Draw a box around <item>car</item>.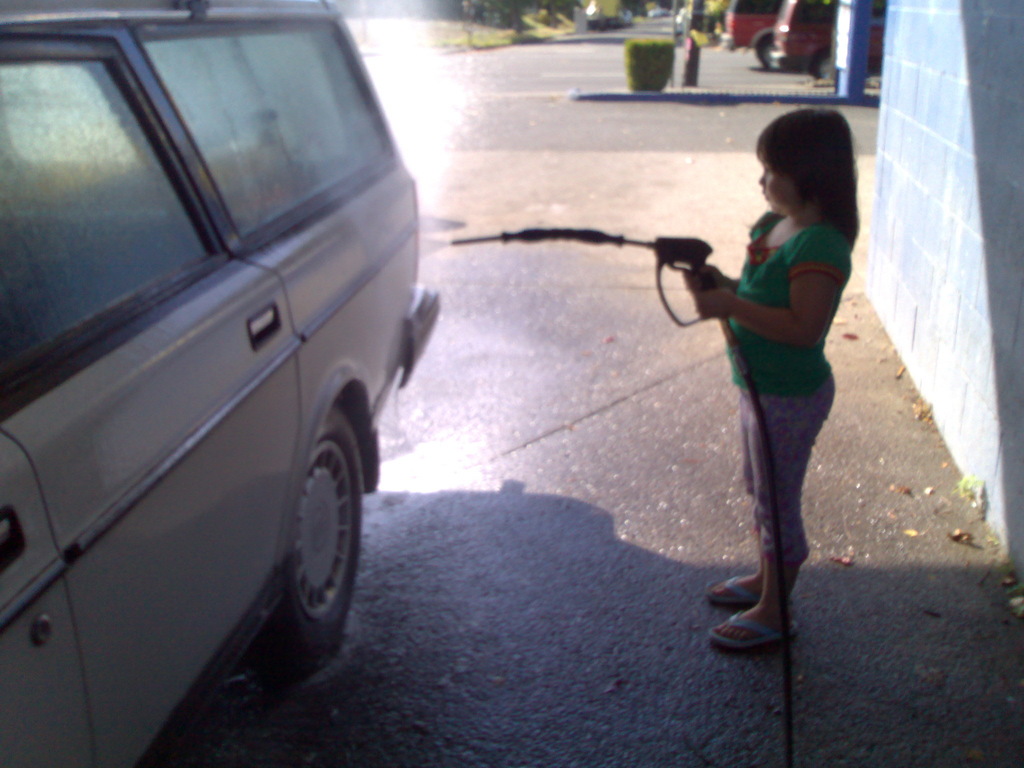
721/0/785/65.
